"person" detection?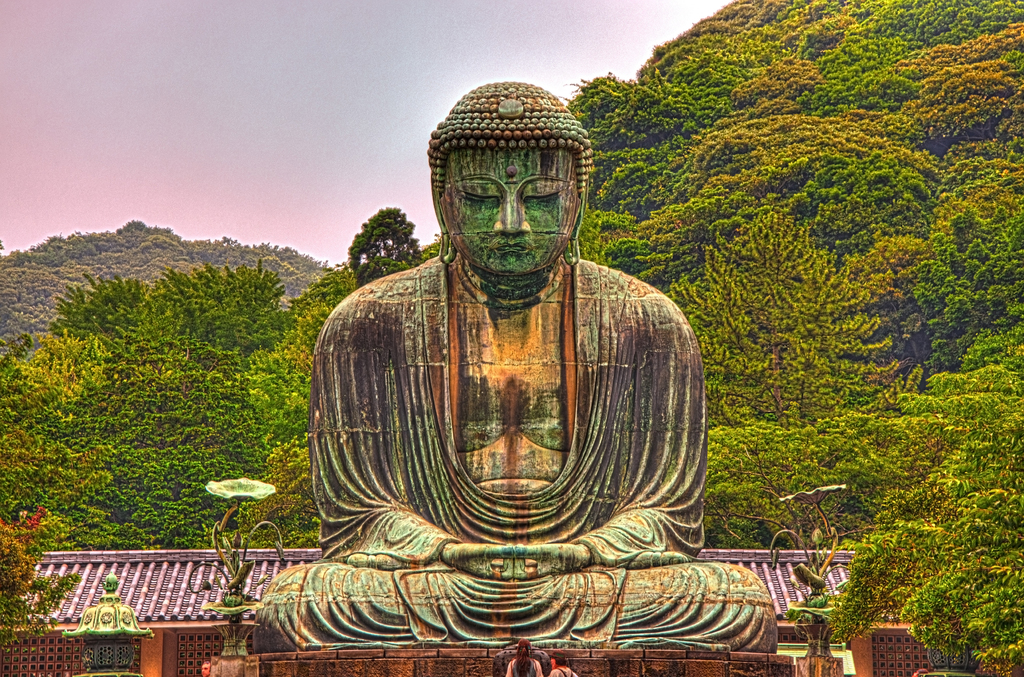
(left=547, top=651, right=577, bottom=676)
